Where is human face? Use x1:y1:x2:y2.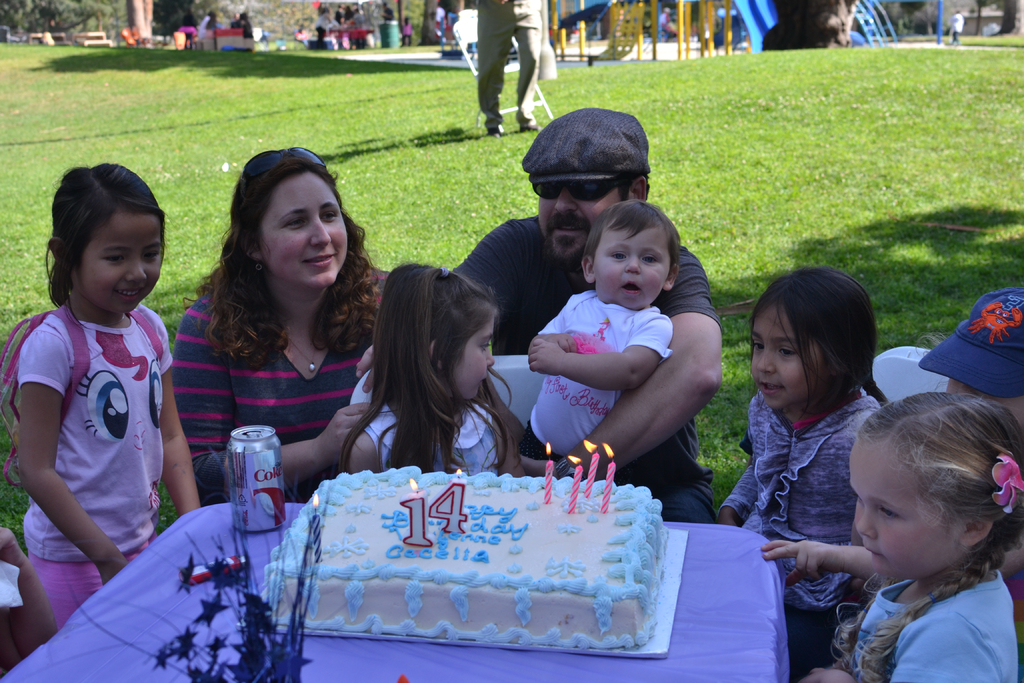
541:173:632:251.
